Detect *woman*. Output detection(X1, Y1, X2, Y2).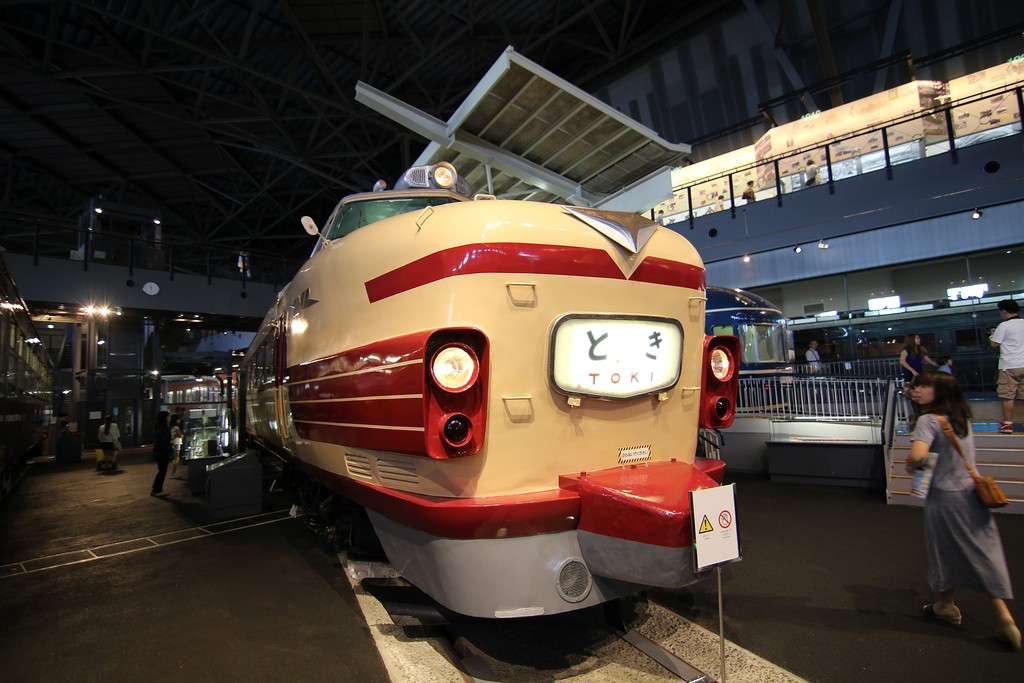
detection(149, 411, 172, 496).
